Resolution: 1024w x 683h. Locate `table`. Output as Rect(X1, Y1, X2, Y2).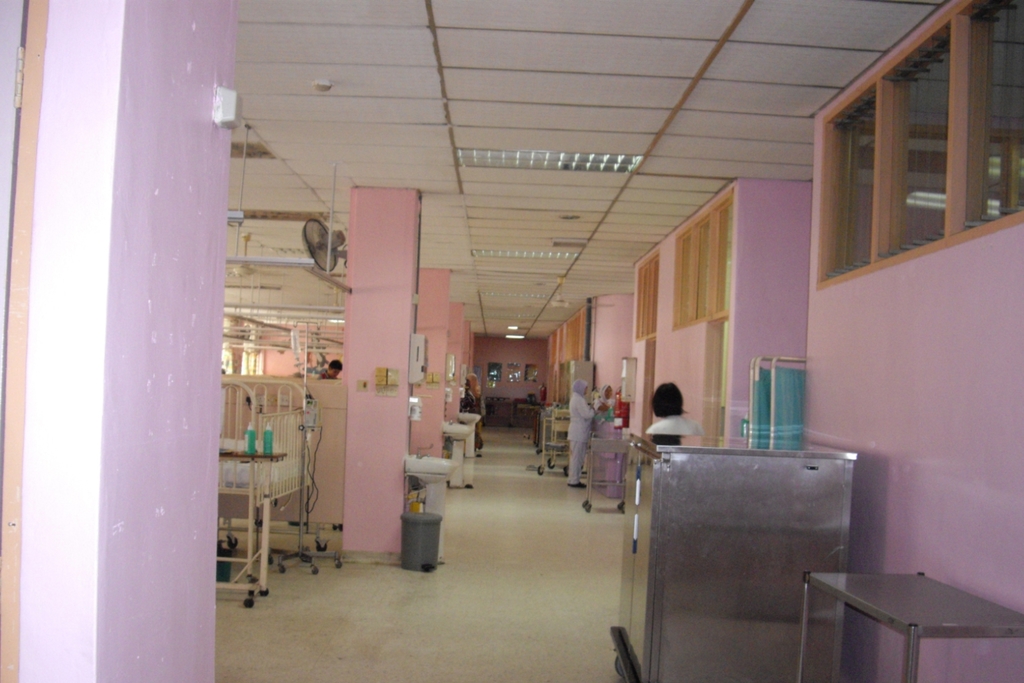
Rect(767, 552, 1005, 668).
